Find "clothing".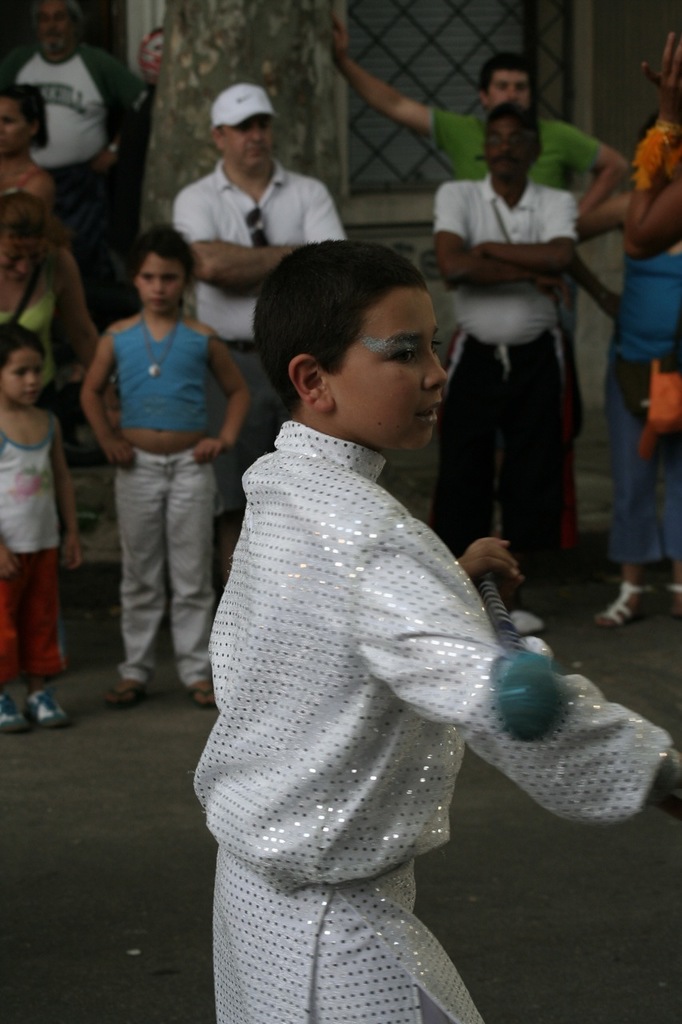
<box>0,436,59,550</box>.
